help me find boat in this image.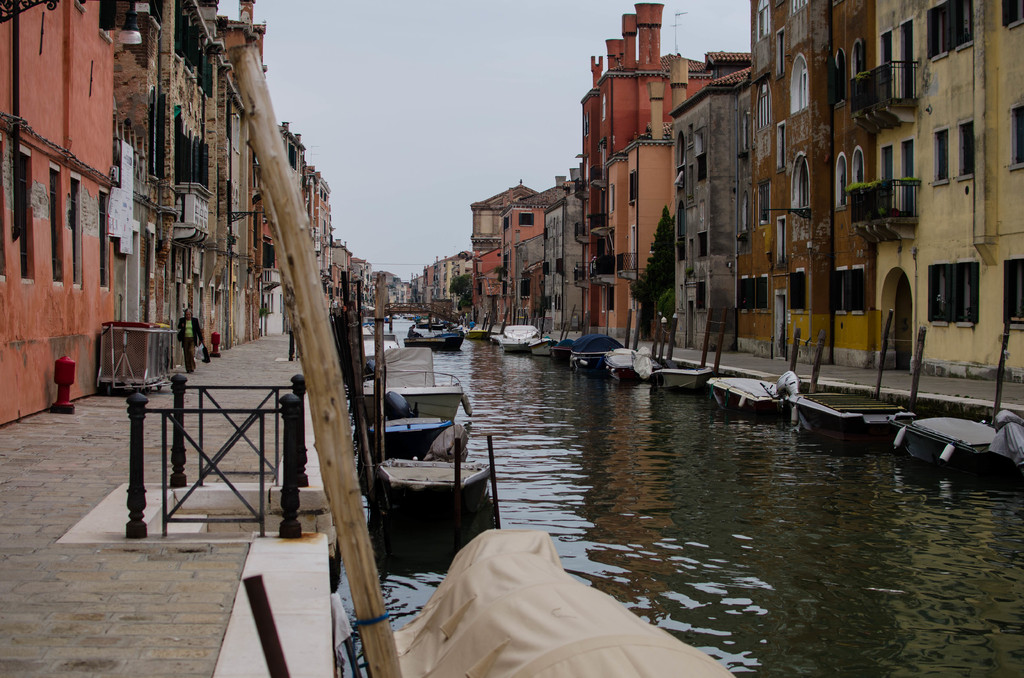
Found it: rect(785, 385, 911, 446).
